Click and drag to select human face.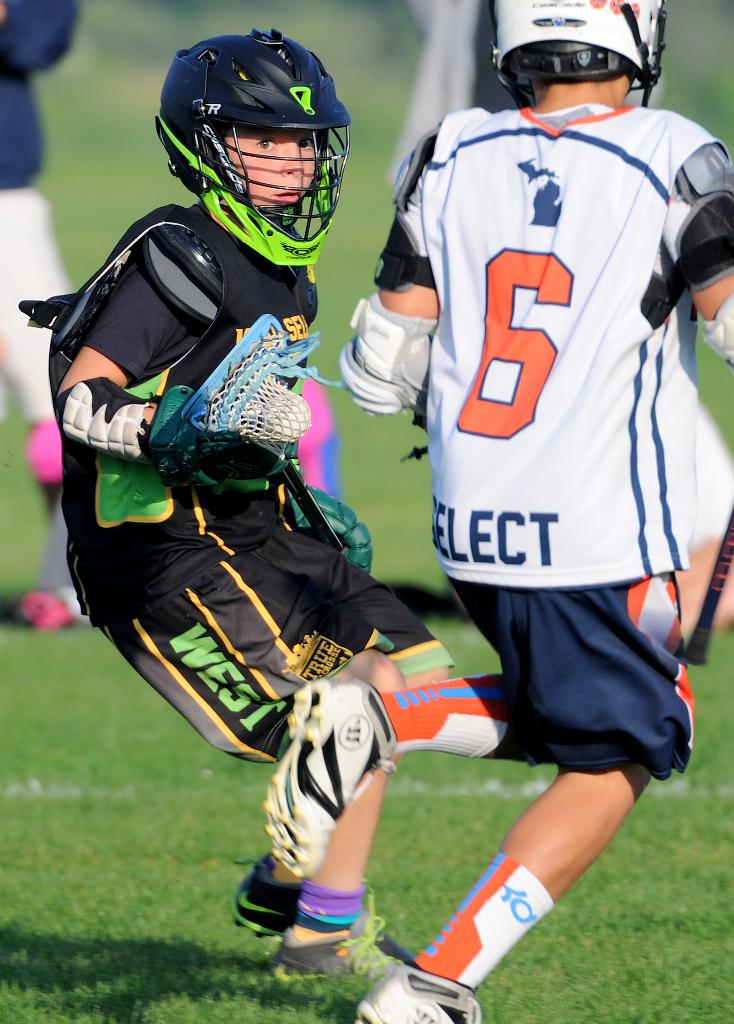
Selection: (221,127,318,203).
